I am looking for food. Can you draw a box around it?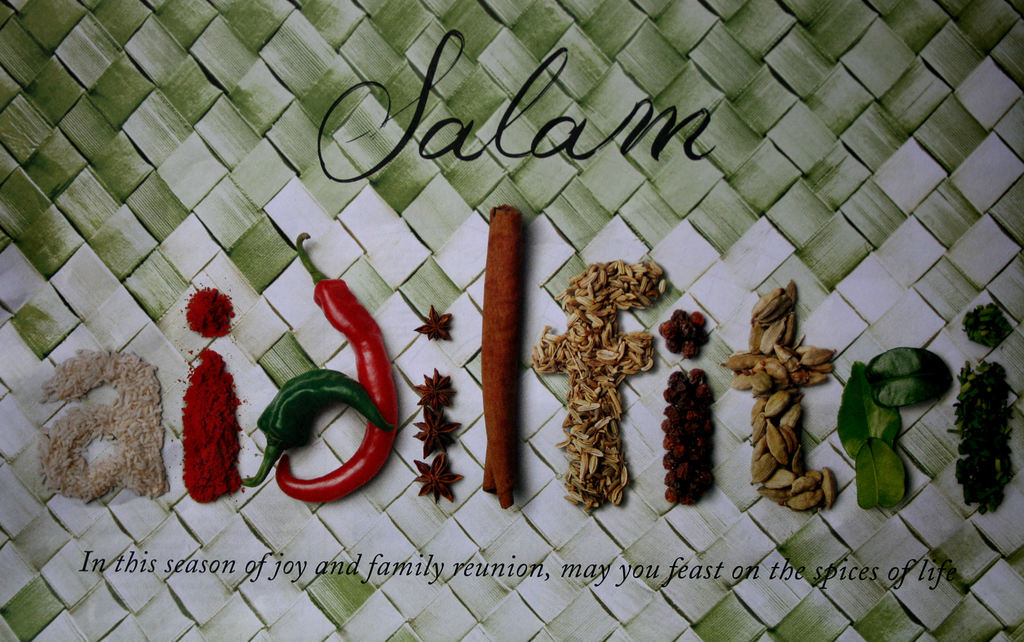
Sure, the bounding box is <box>481,200,529,511</box>.
